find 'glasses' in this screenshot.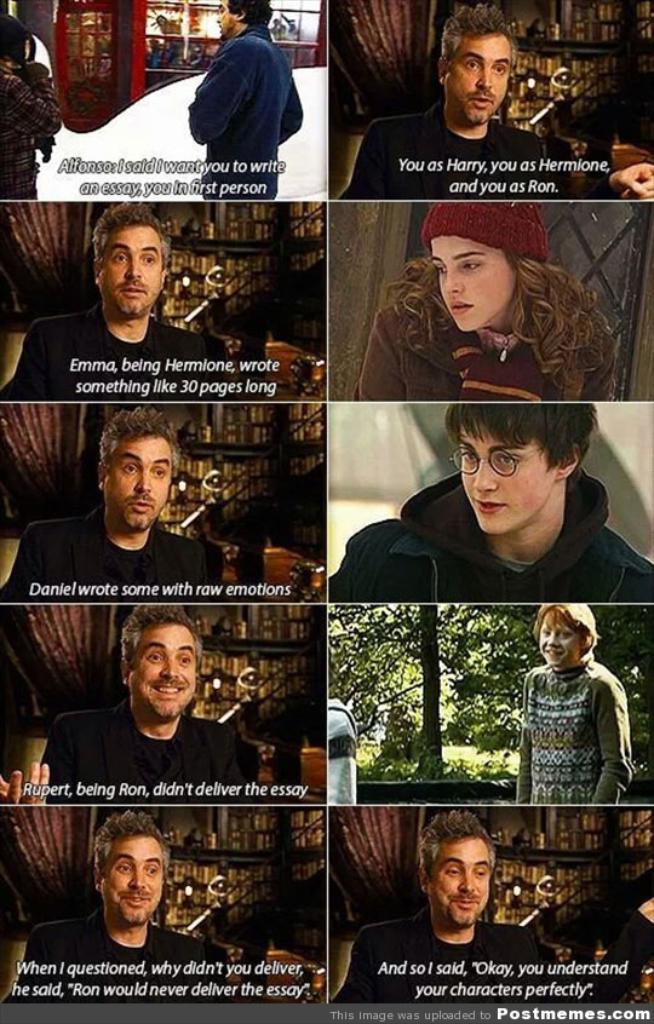
The bounding box for 'glasses' is {"x1": 451, "y1": 448, "x2": 540, "y2": 478}.
